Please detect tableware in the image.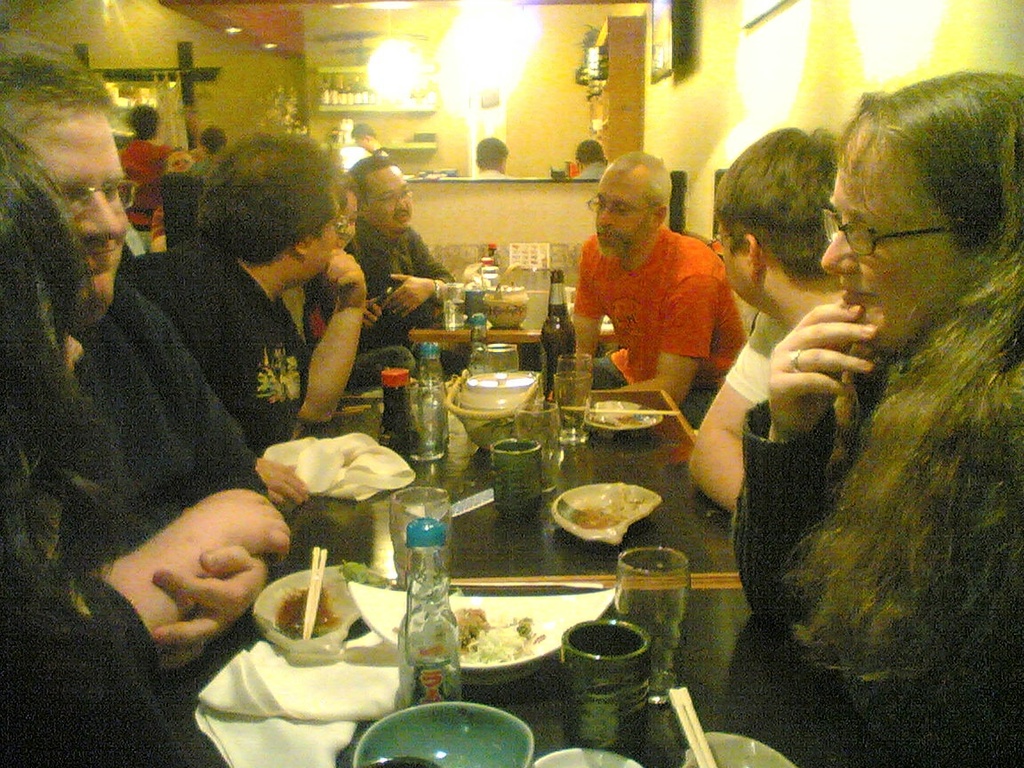
x1=470, y1=343, x2=527, y2=385.
